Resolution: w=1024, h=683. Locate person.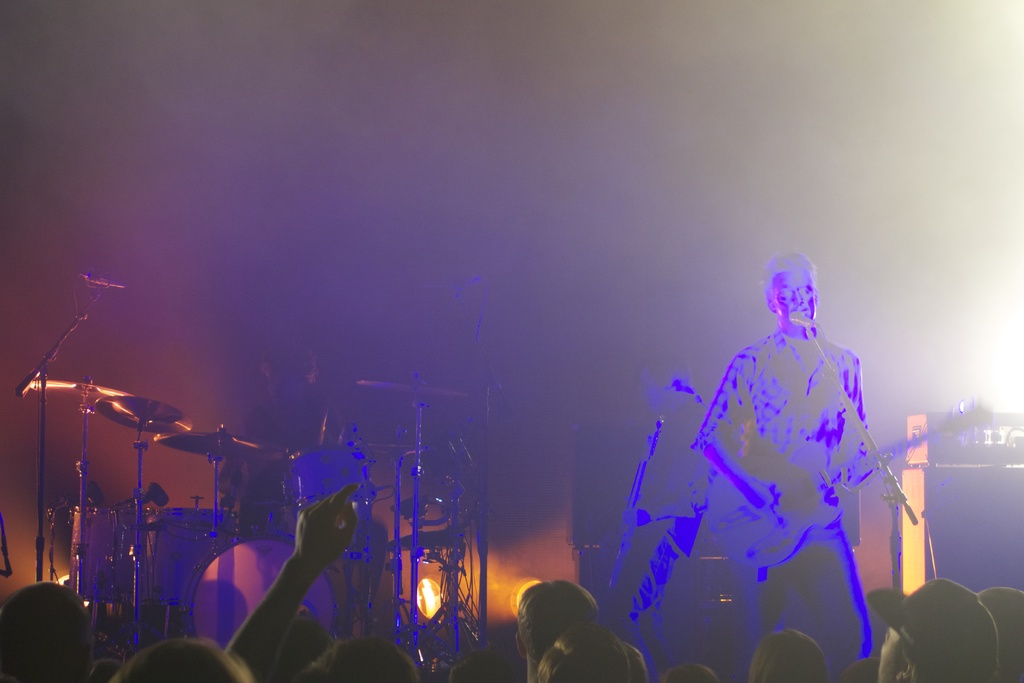
514/577/602/682.
